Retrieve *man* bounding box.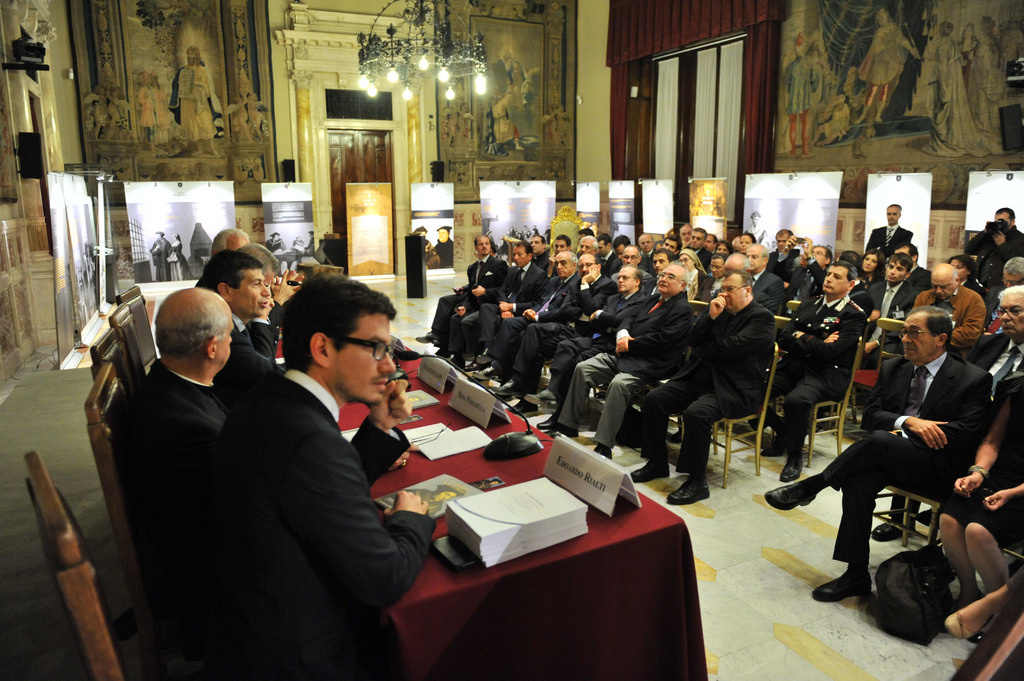
Bounding box: {"left": 431, "top": 225, "right": 454, "bottom": 266}.
